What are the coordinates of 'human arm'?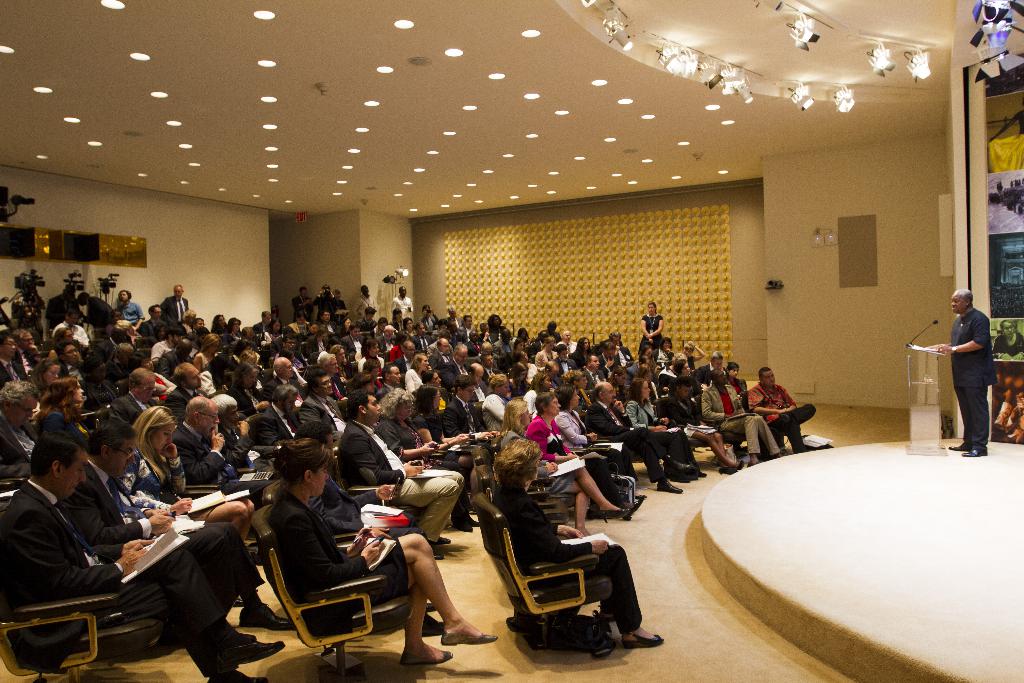
select_region(638, 316, 649, 342).
